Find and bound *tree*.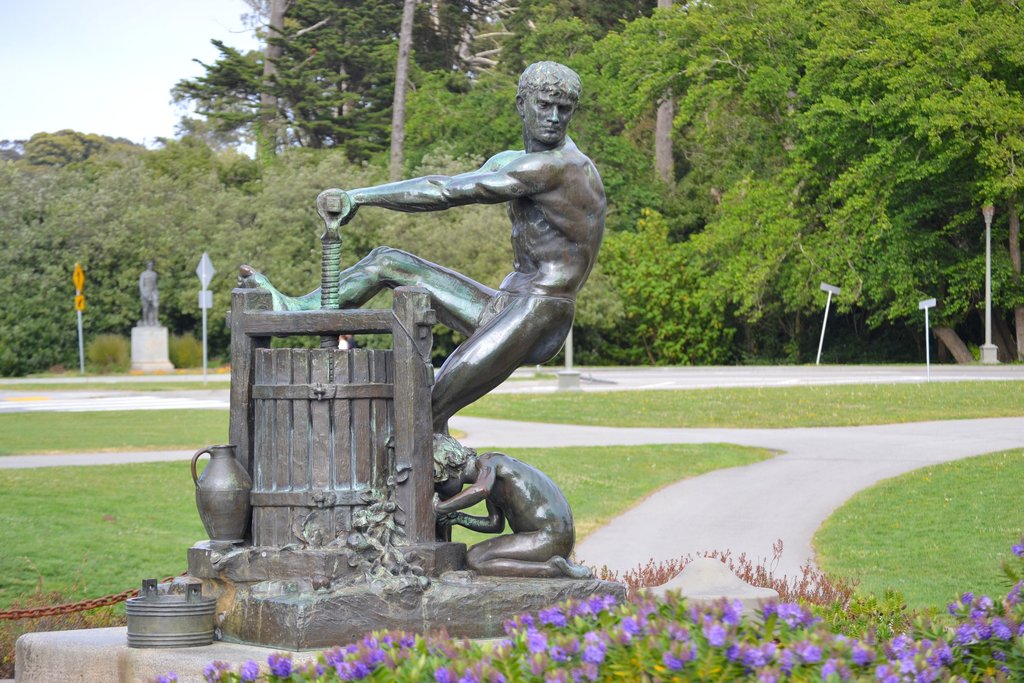
Bound: [x1=125, y1=101, x2=246, y2=335].
